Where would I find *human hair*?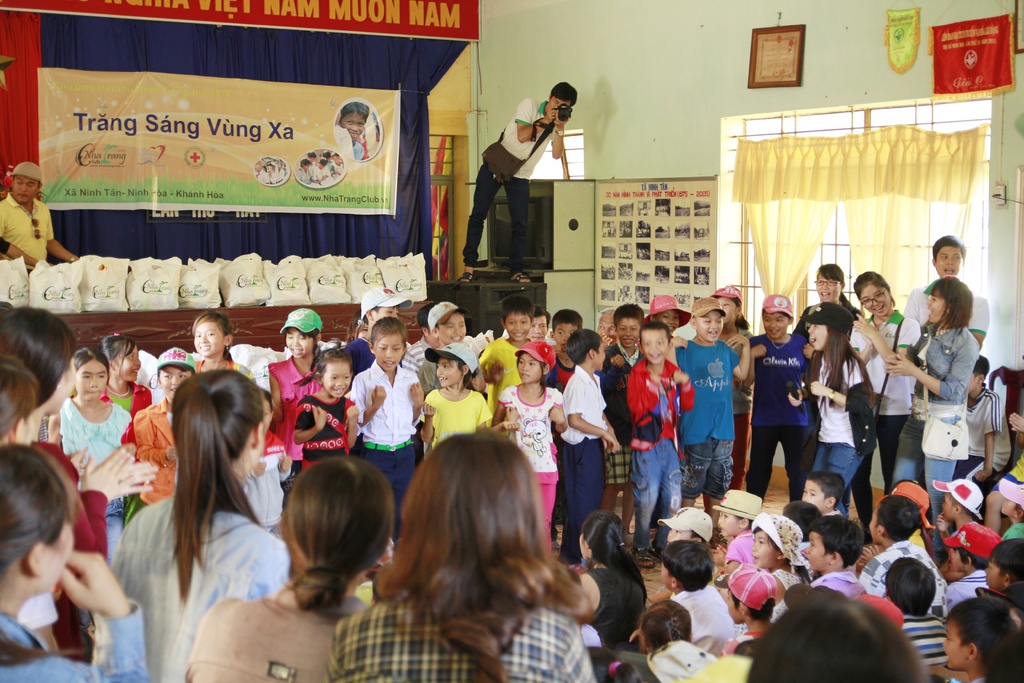
At <region>854, 267, 895, 303</region>.
